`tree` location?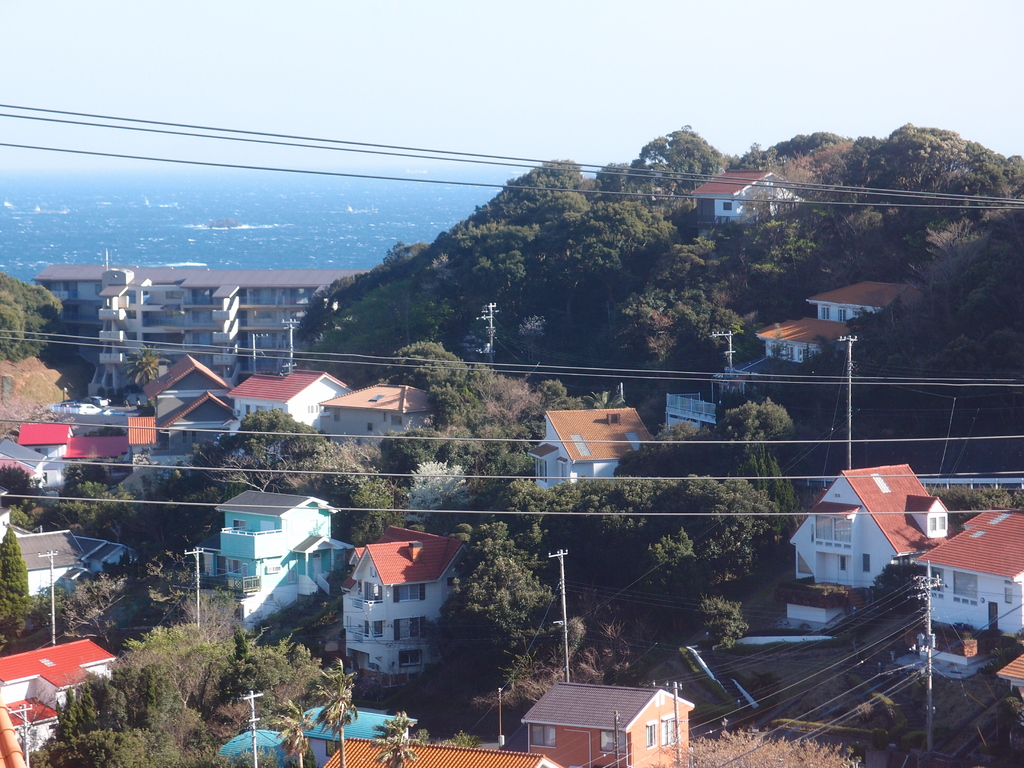
641/127/719/188
